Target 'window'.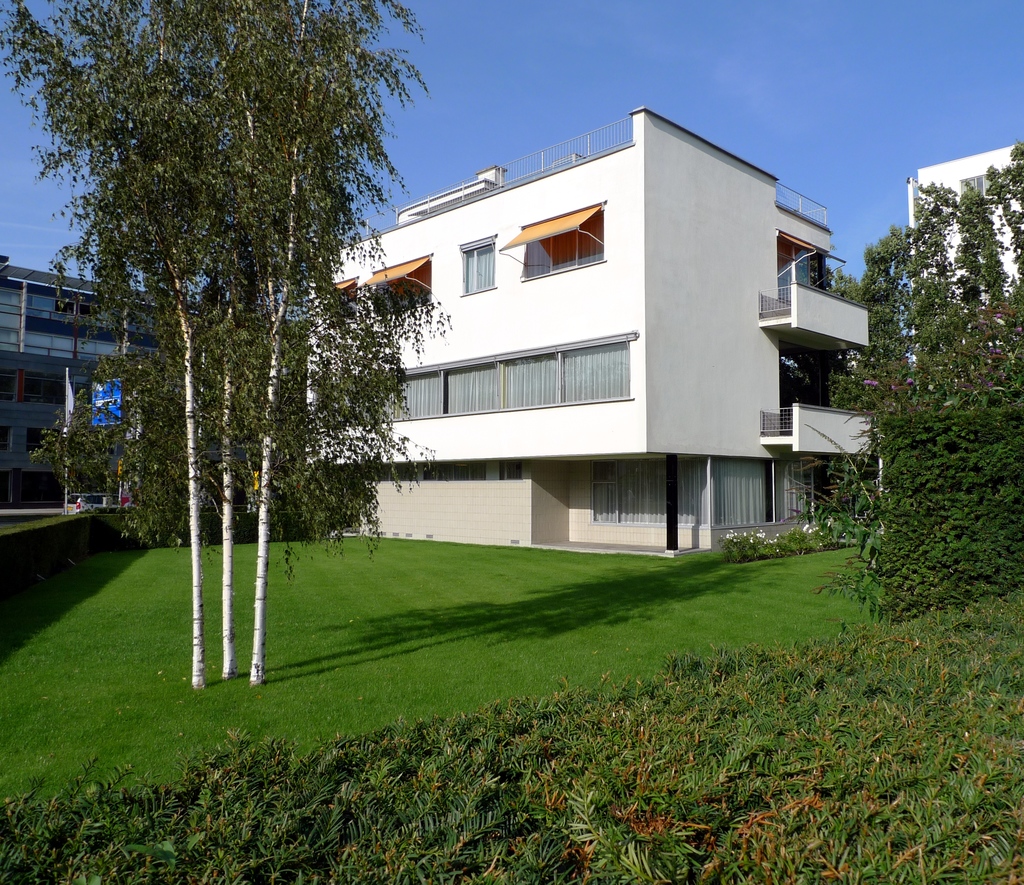
Target region: left=781, top=242, right=822, bottom=301.
